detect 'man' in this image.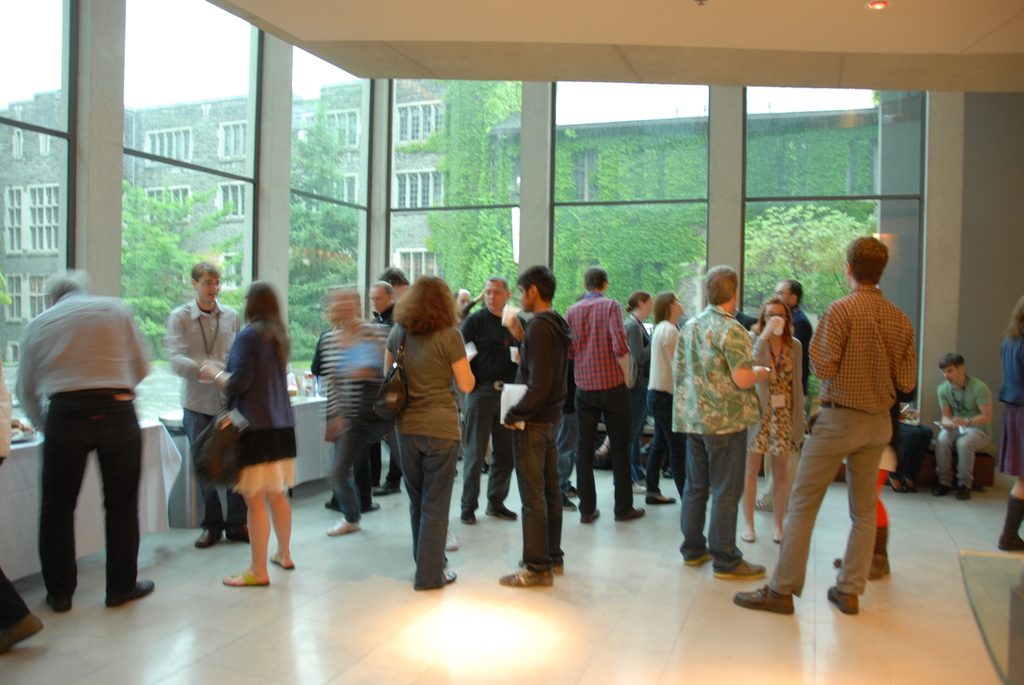
Detection: [384, 262, 414, 310].
